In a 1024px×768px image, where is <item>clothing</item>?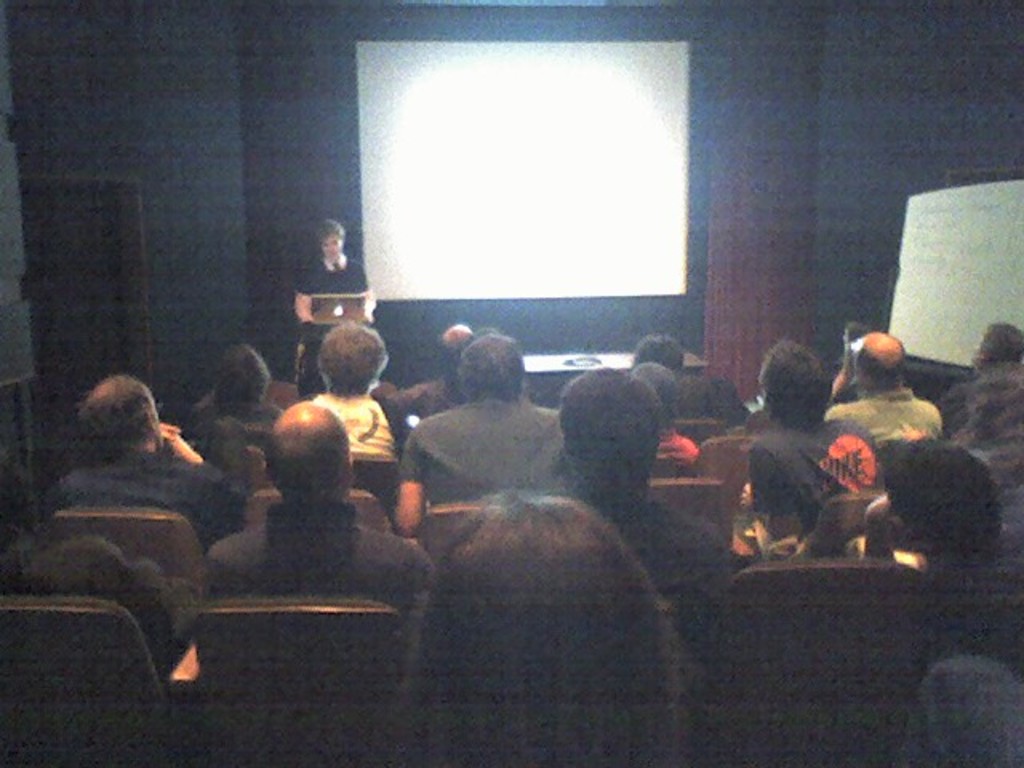
(x1=827, y1=389, x2=946, y2=448).
